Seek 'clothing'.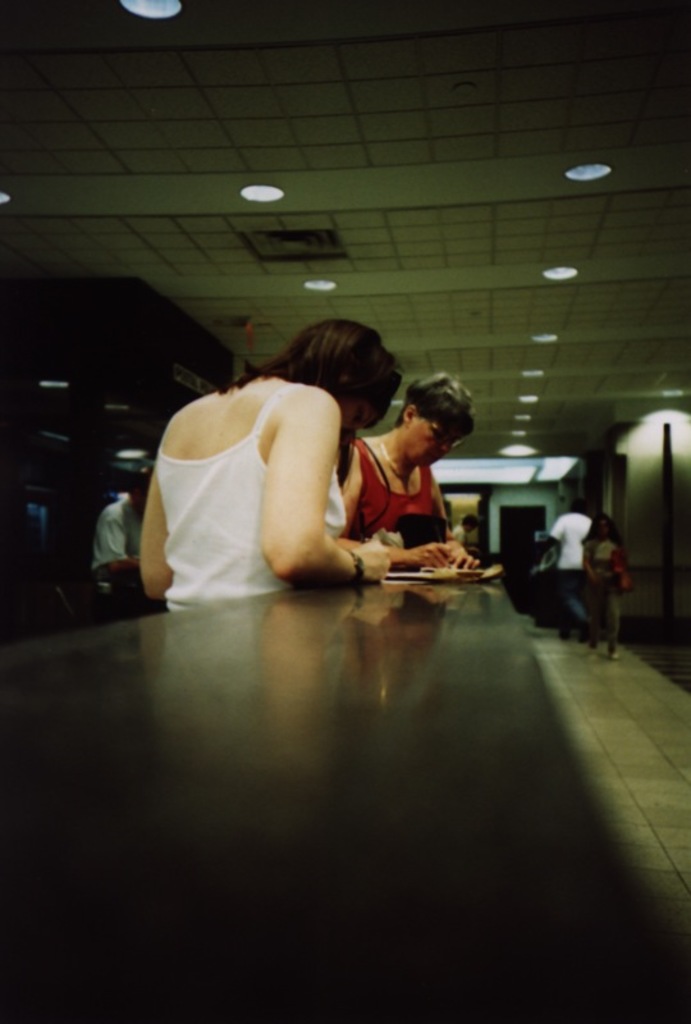
bbox=(159, 357, 462, 589).
